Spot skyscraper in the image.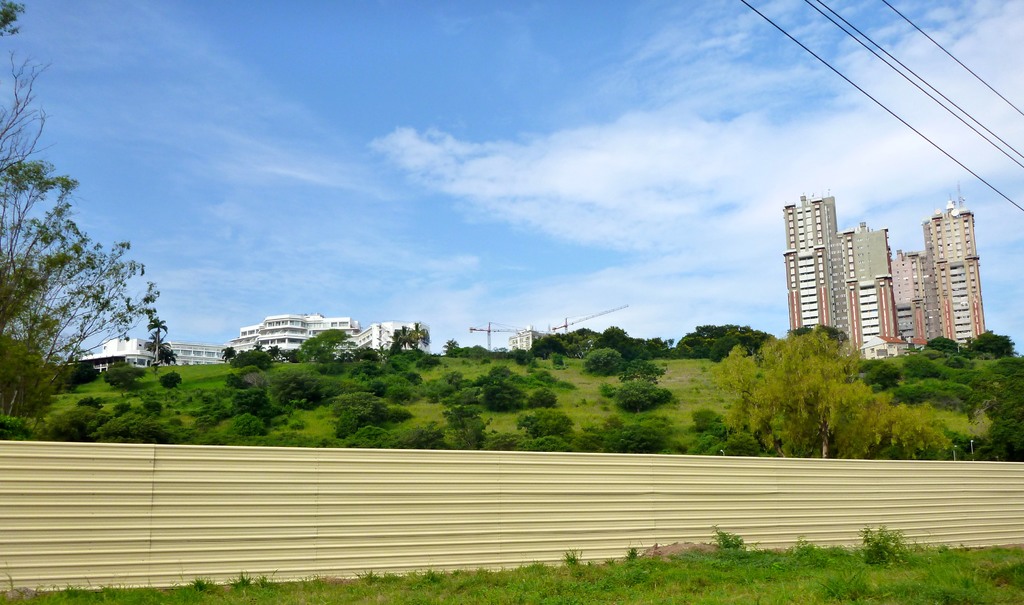
skyscraper found at (888, 191, 986, 352).
